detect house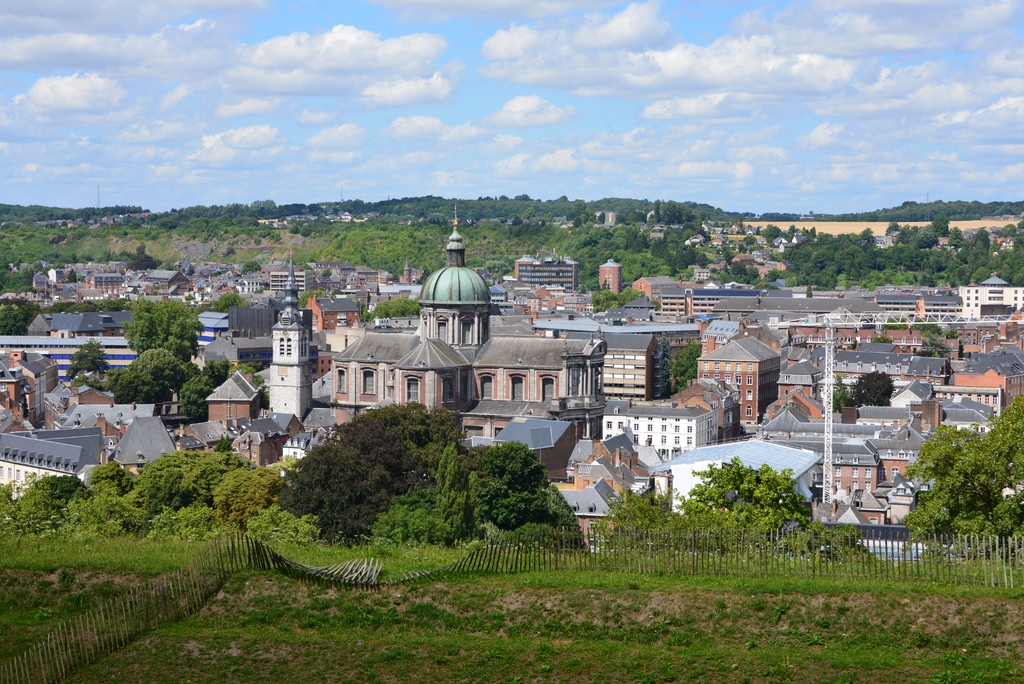
rect(100, 413, 183, 480)
